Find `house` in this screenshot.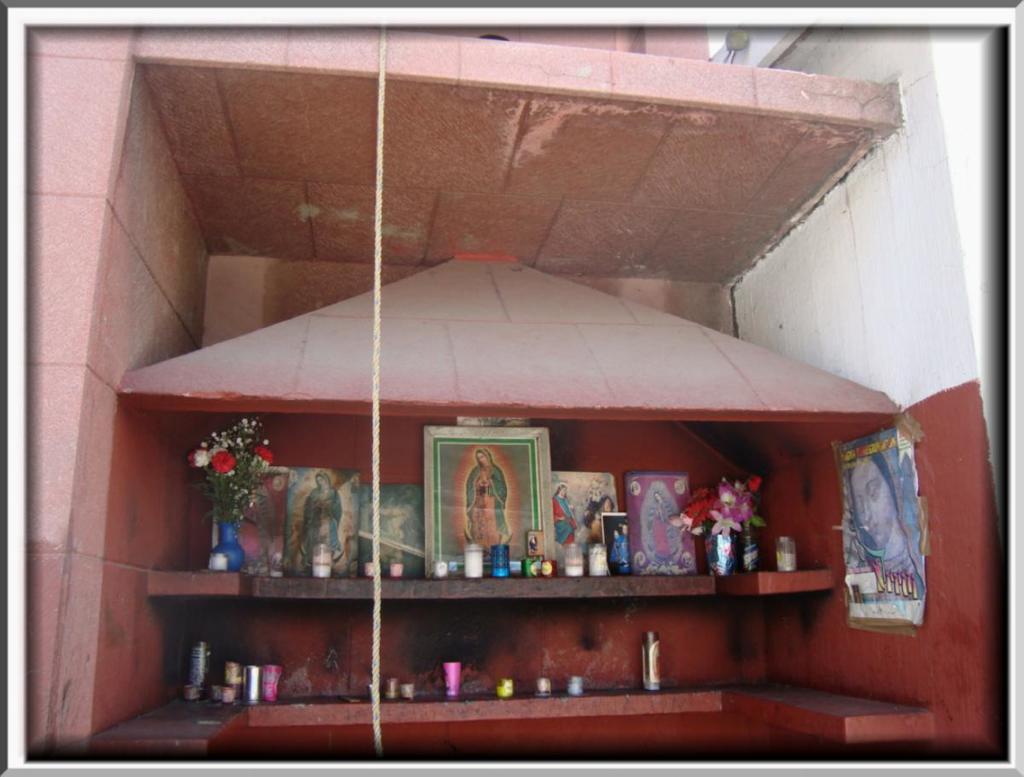
The bounding box for `house` is detection(42, 28, 1015, 776).
